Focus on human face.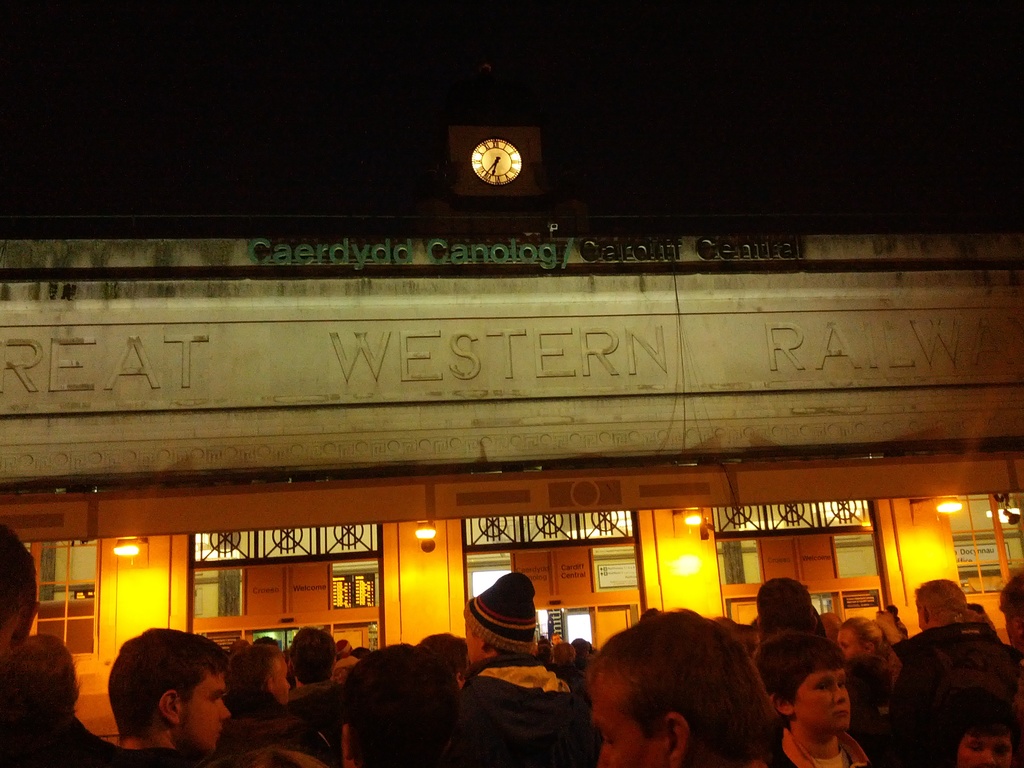
Focused at <box>789,669,846,733</box>.
